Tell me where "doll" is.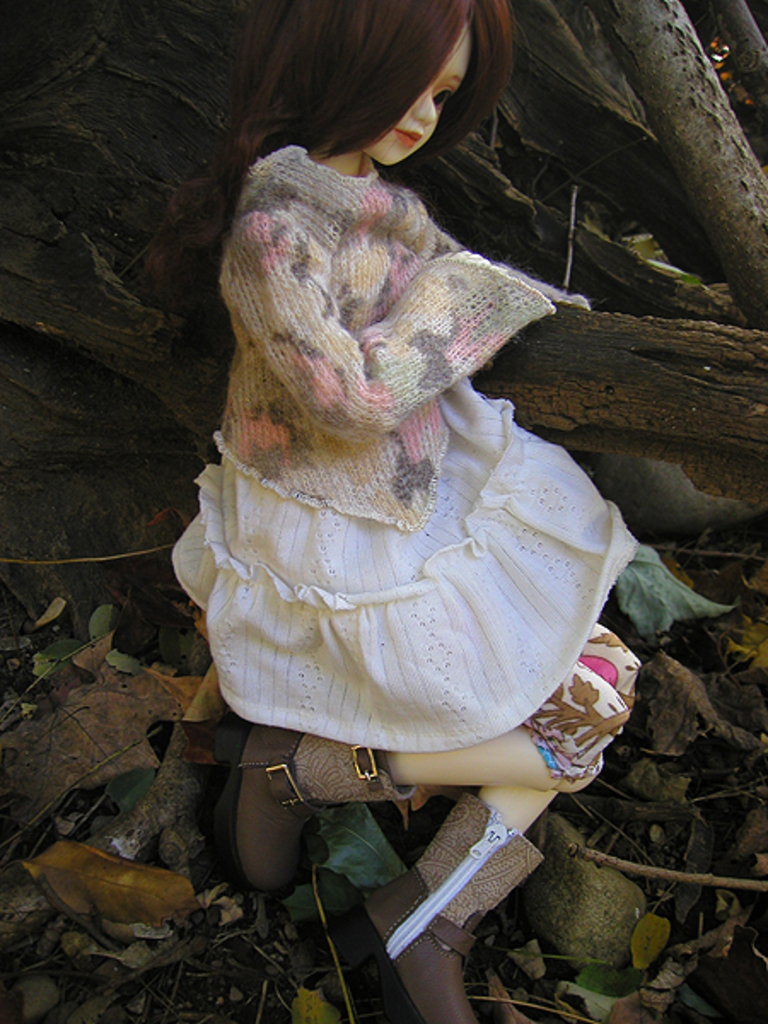
"doll" is at 195:0:638:988.
